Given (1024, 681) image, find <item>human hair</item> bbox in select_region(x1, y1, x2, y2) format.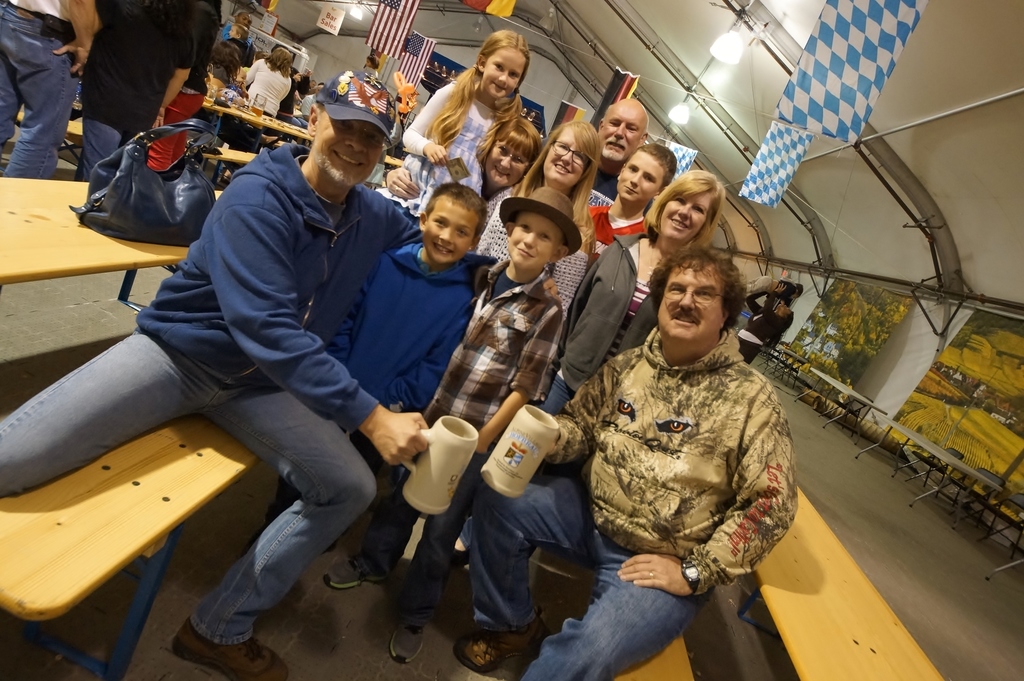
select_region(510, 209, 568, 250).
